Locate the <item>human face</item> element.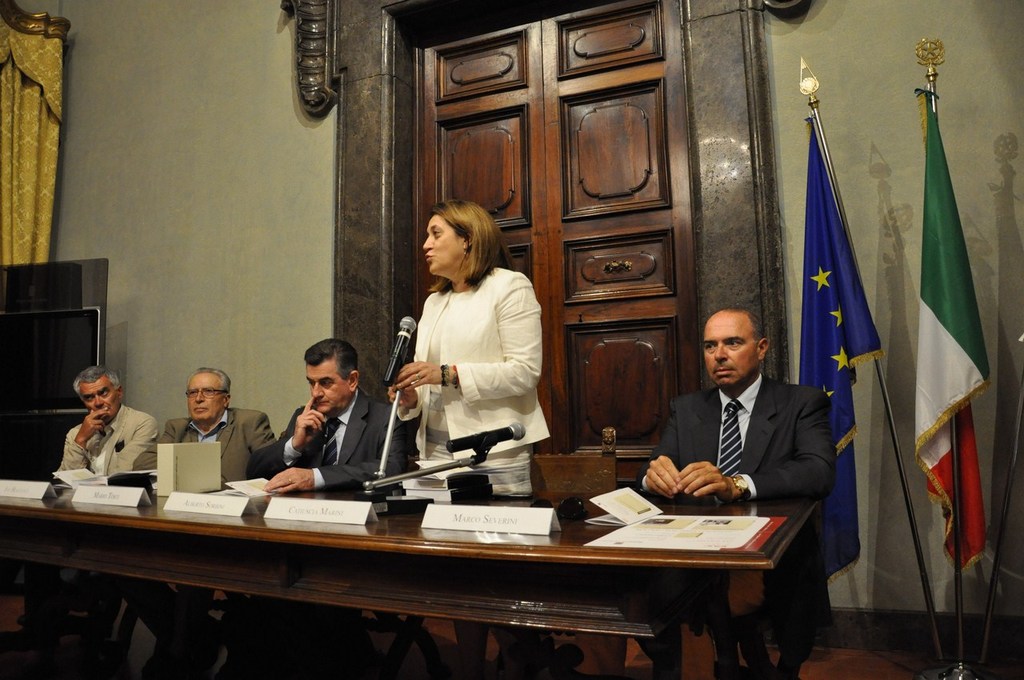
Element bbox: <region>699, 314, 754, 387</region>.
